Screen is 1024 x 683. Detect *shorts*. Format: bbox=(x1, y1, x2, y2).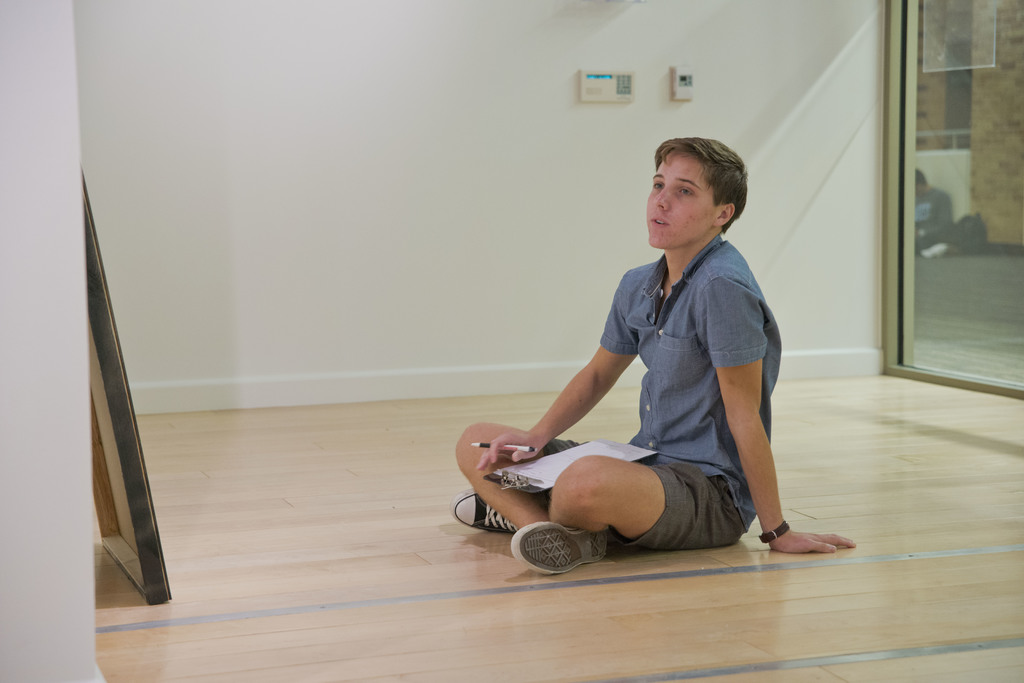
bbox=(543, 436, 749, 552).
